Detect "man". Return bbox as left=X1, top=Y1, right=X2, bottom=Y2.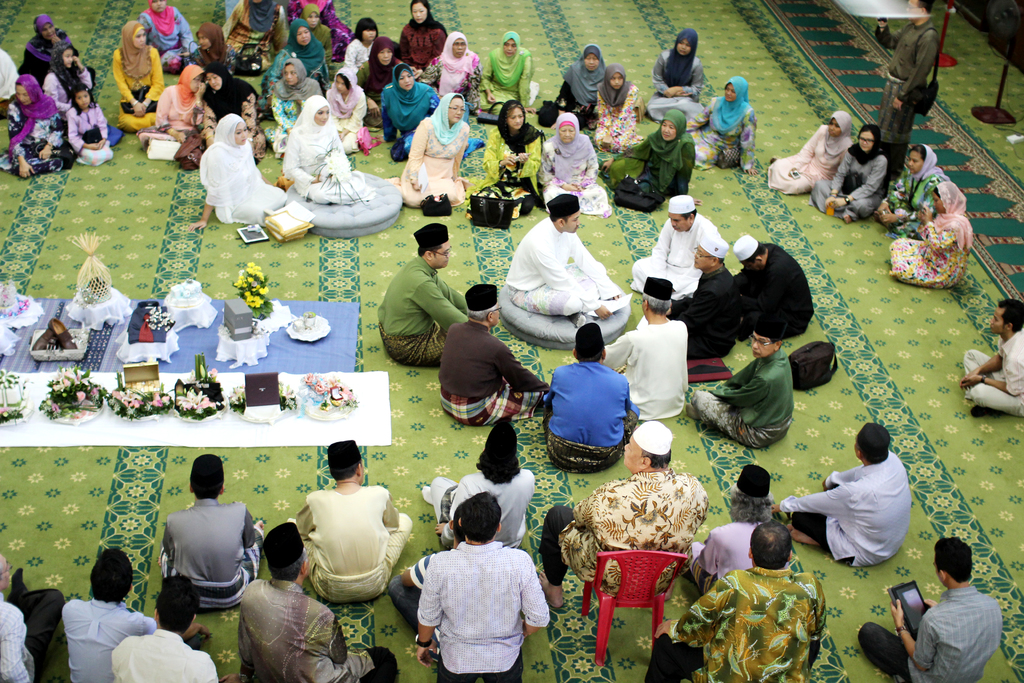
left=61, top=547, right=215, bottom=682.
